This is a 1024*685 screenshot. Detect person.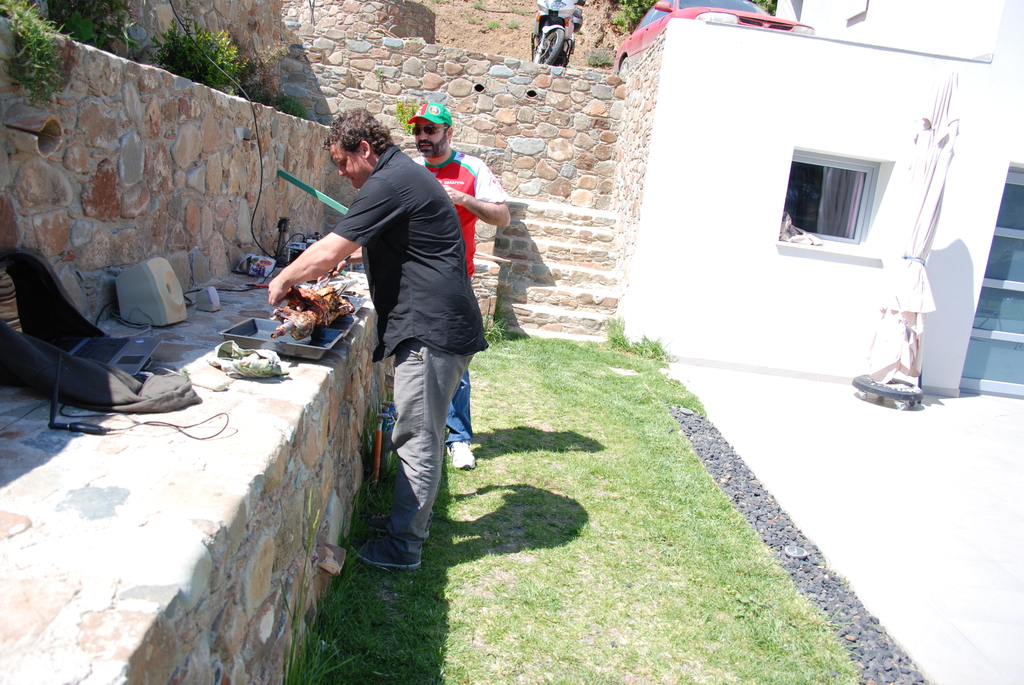
<bbox>413, 100, 511, 475</bbox>.
